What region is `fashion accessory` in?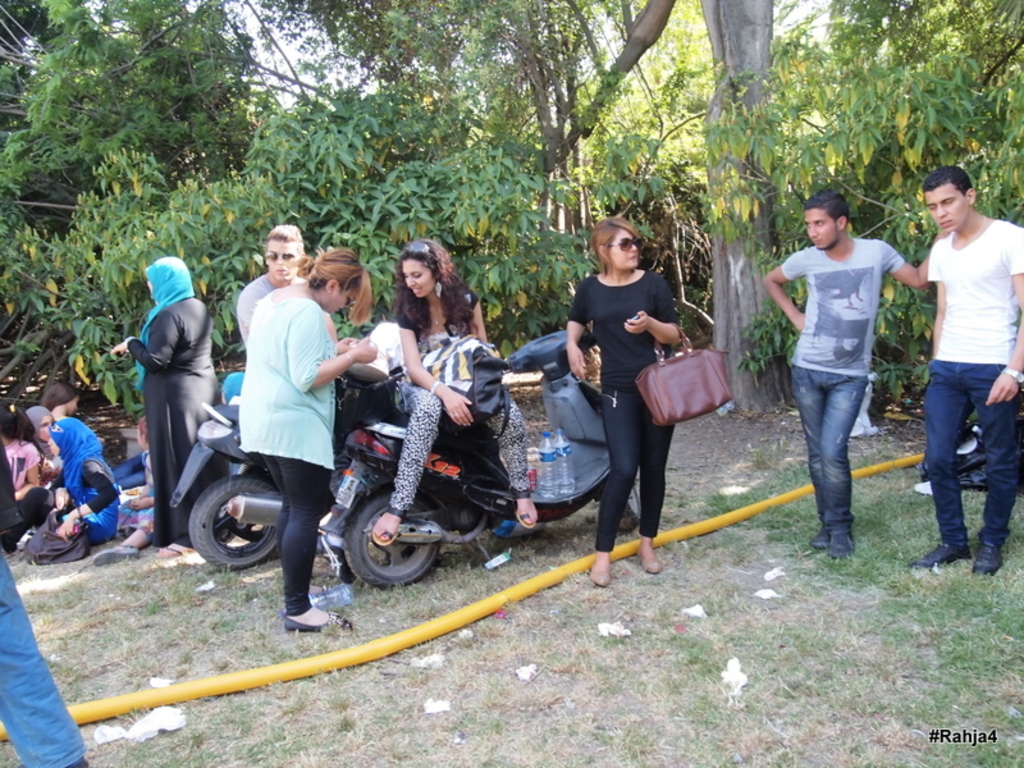
(433, 283, 440, 296).
